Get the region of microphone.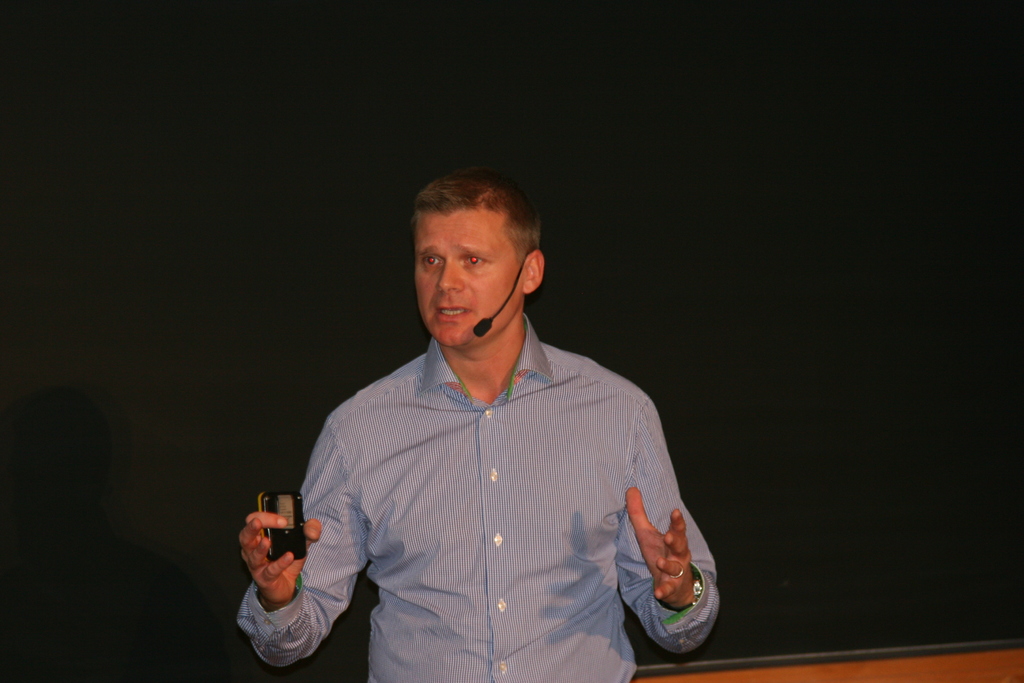
[left=469, top=251, right=532, bottom=337].
